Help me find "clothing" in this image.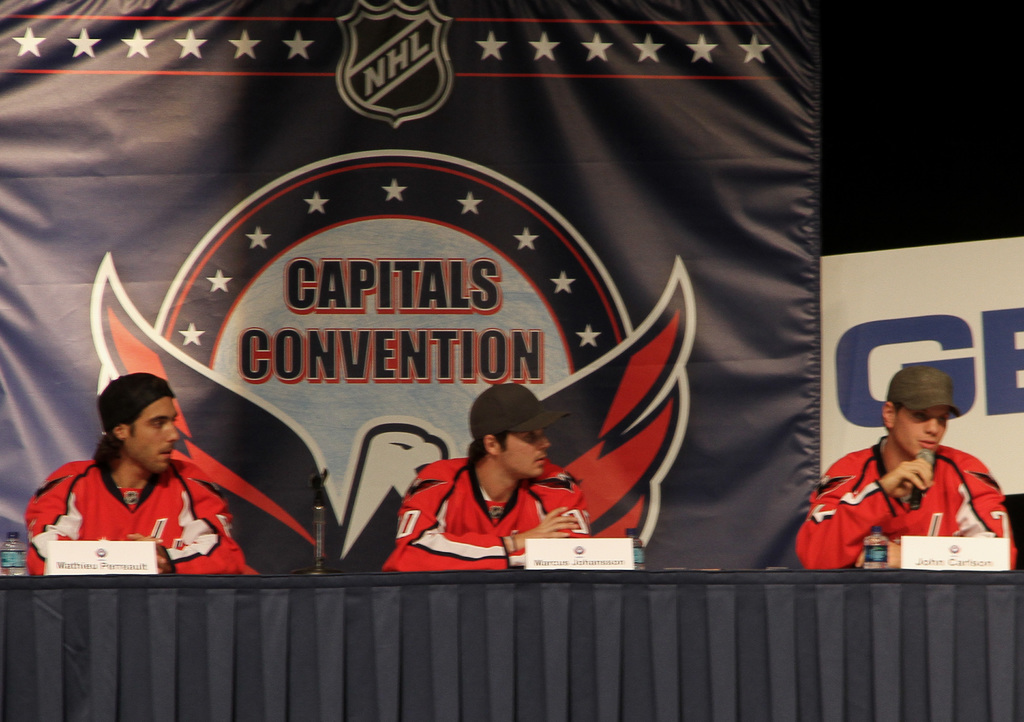
Found it: region(781, 443, 1014, 568).
